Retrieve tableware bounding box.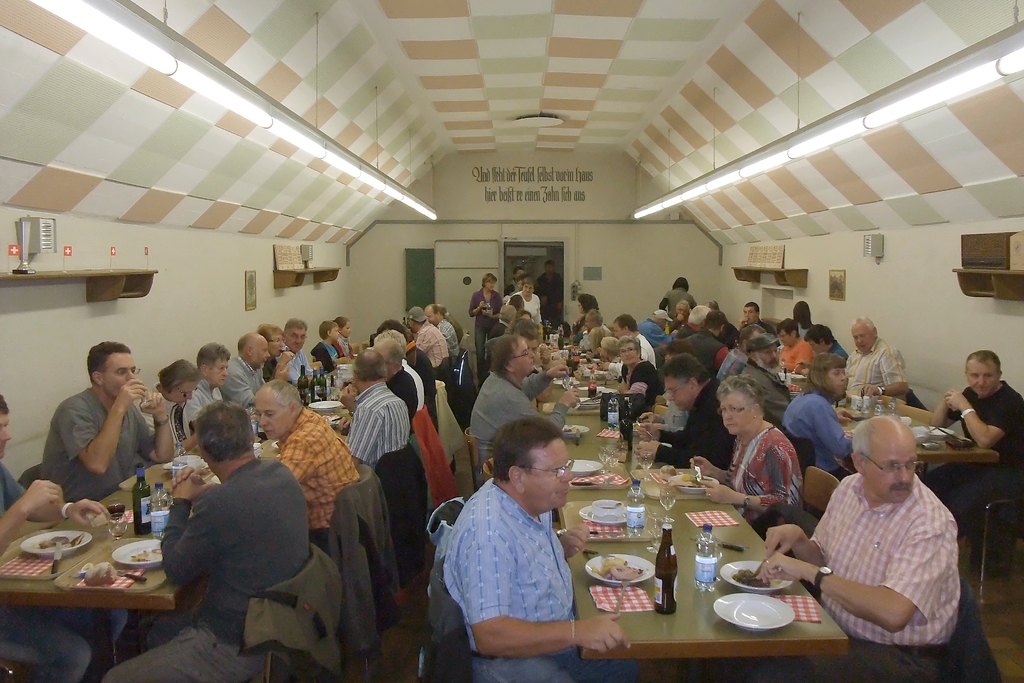
Bounding box: [594,496,618,516].
